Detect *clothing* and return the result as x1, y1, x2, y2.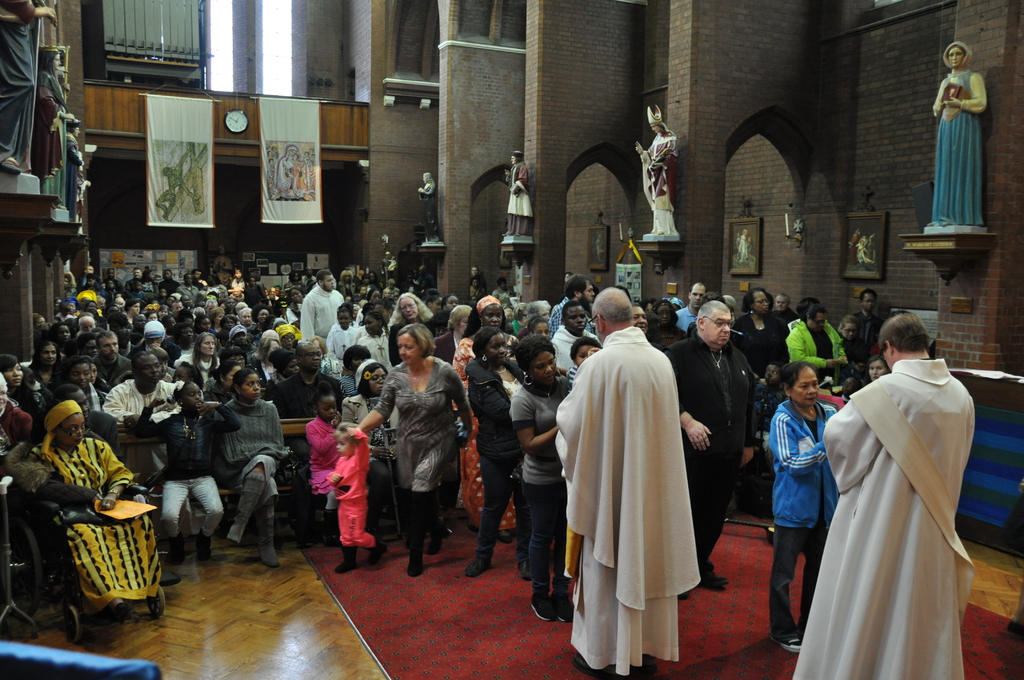
502, 160, 541, 219.
